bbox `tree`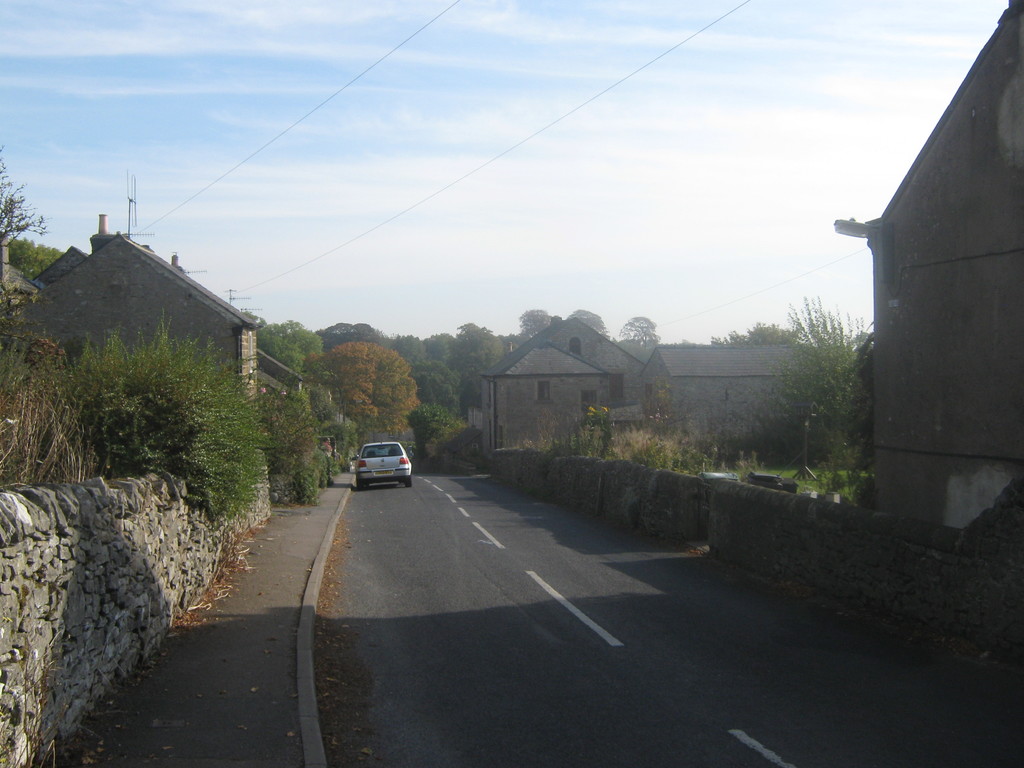
0,147,44,250
